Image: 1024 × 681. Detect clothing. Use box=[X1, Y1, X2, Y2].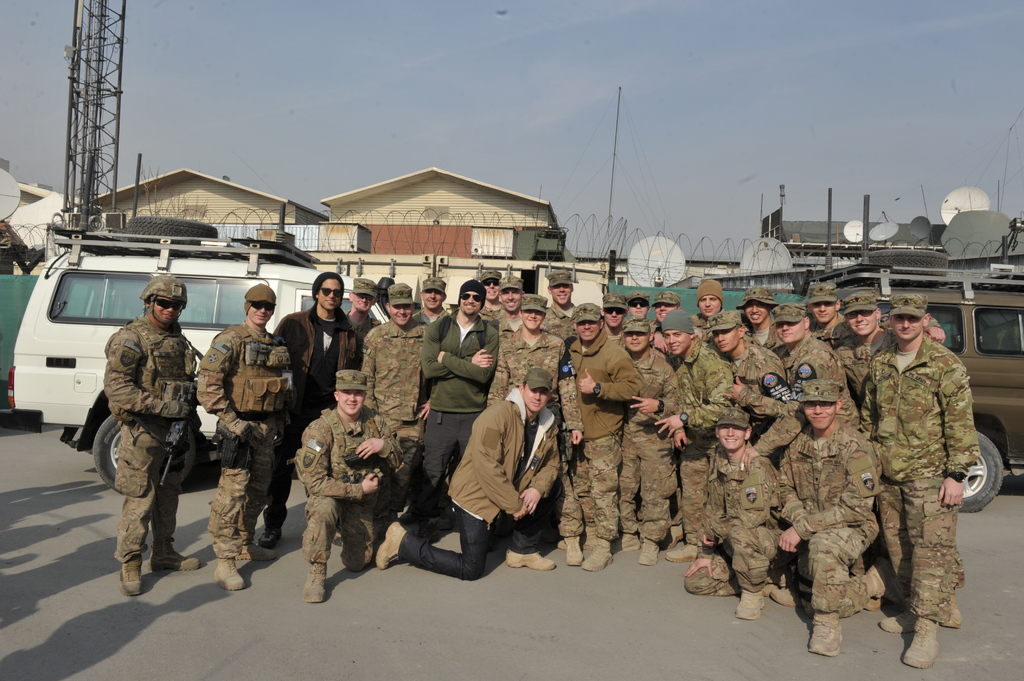
box=[509, 323, 568, 411].
